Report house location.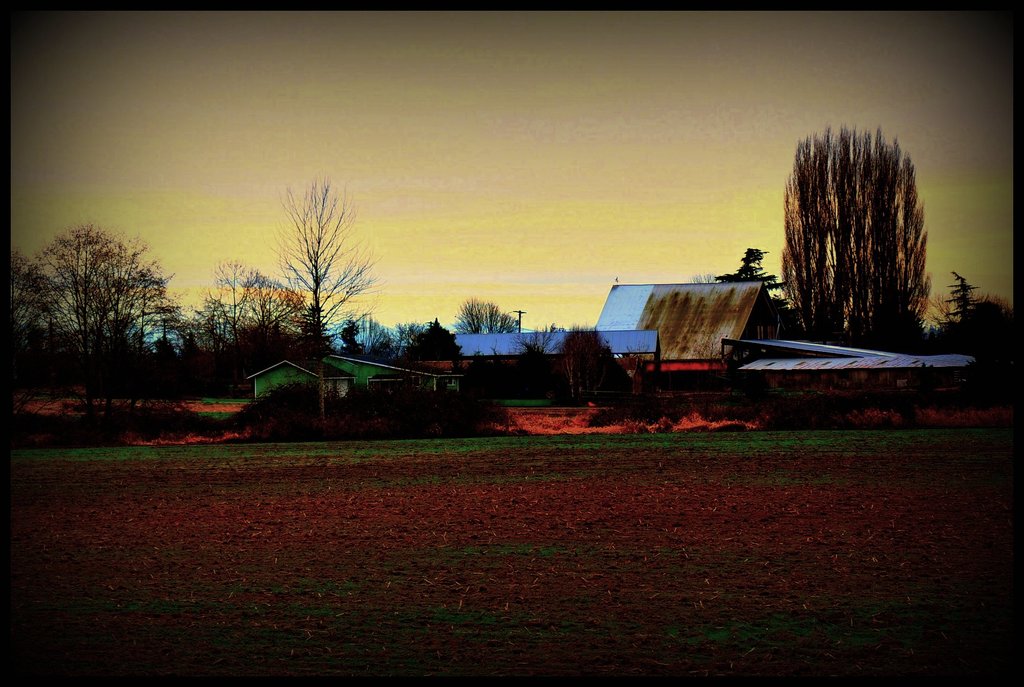
Report: <bbox>451, 328, 661, 401</bbox>.
